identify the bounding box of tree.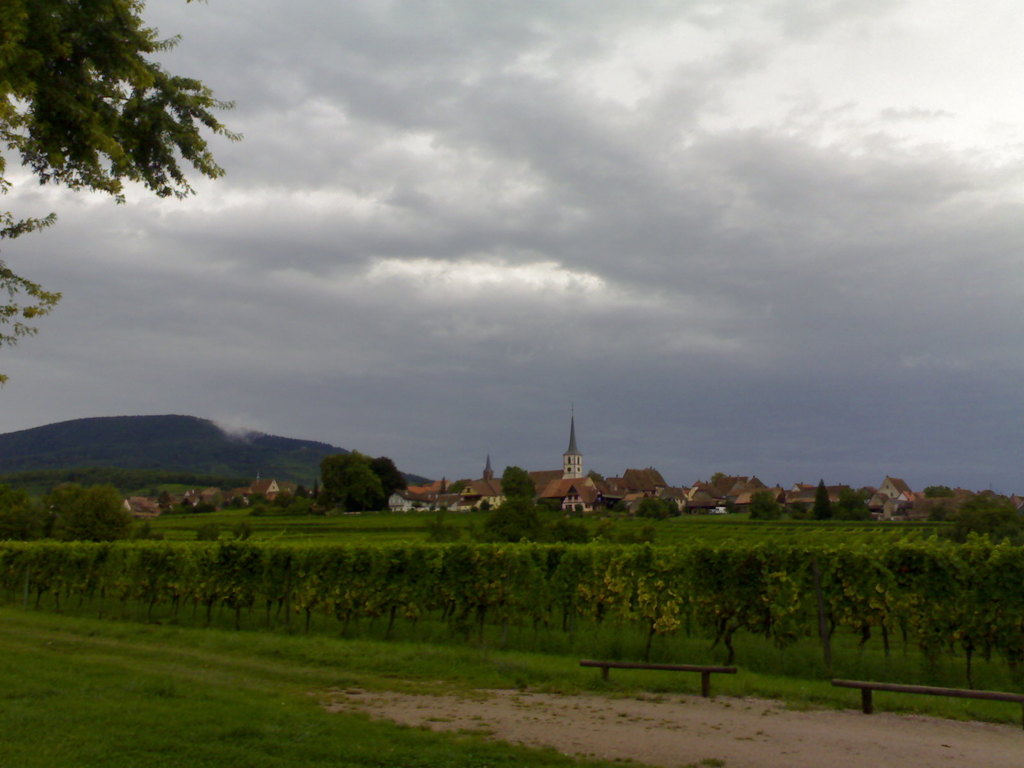
813 480 836 525.
